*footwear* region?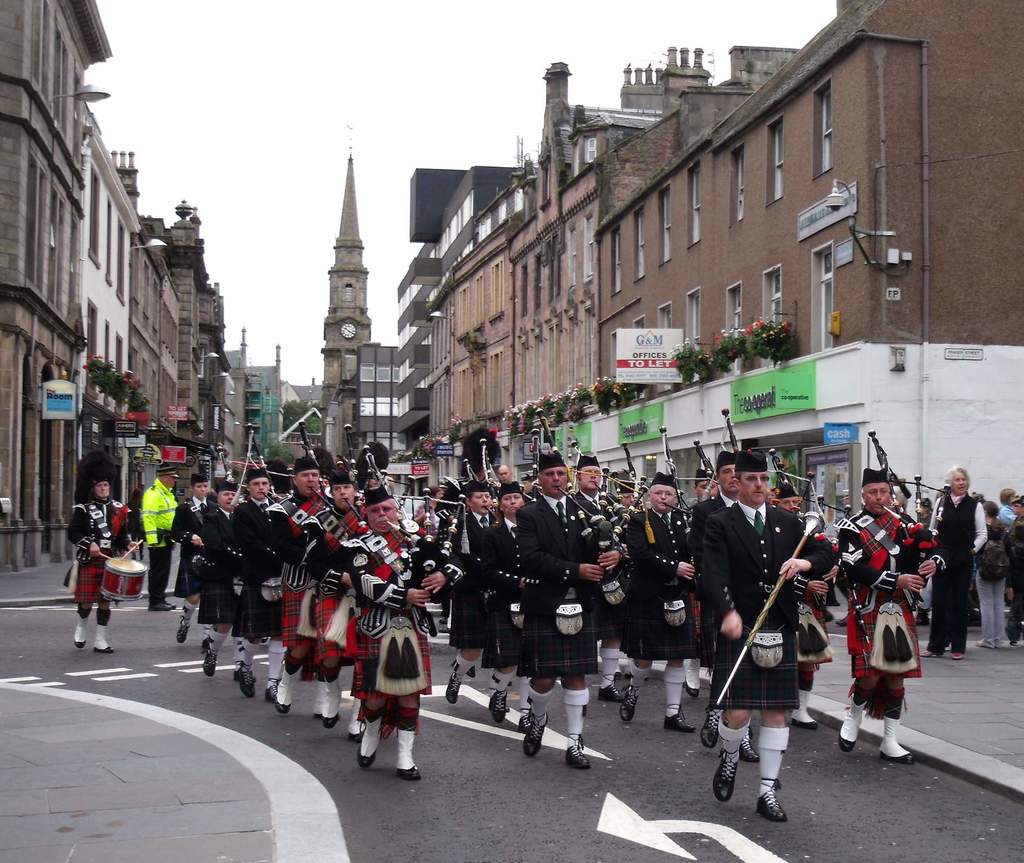
x1=466 y1=665 x2=475 y2=678
